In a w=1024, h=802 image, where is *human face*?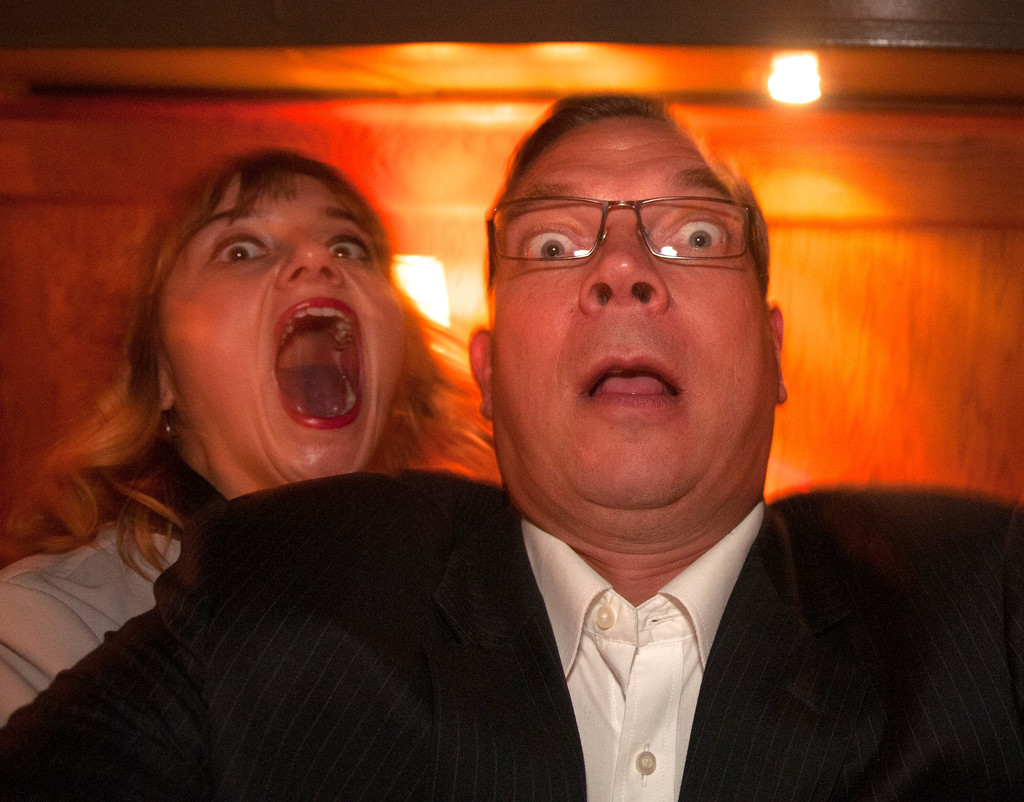
locate(486, 115, 767, 505).
